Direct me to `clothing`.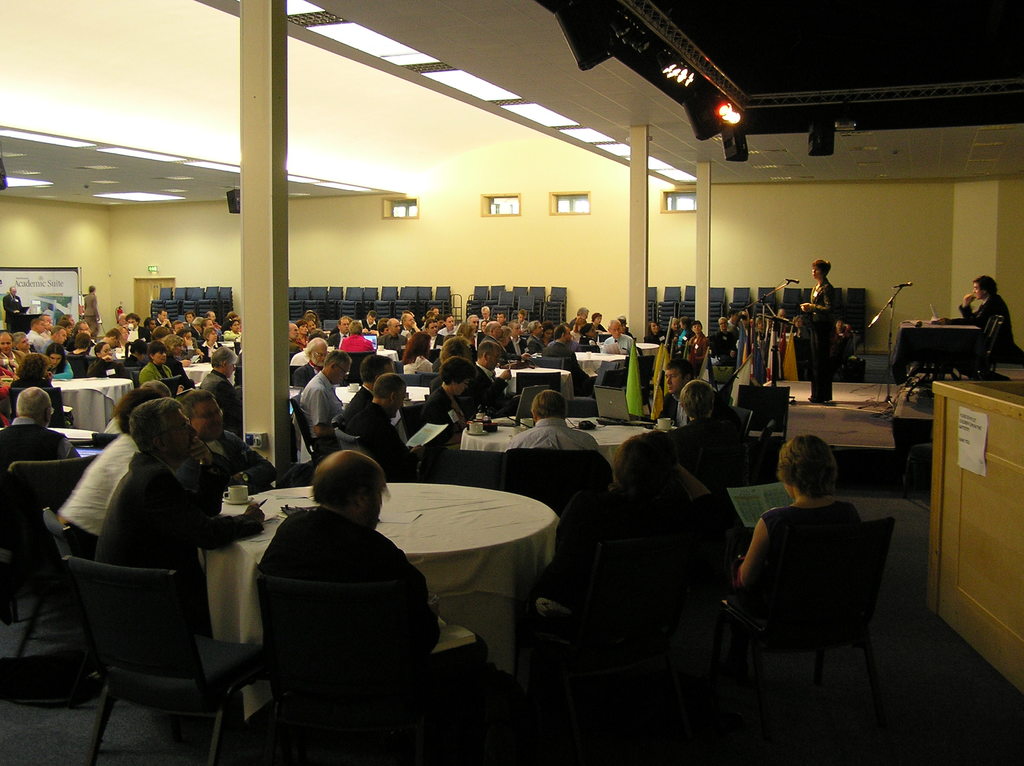
Direction: (0,355,24,378).
